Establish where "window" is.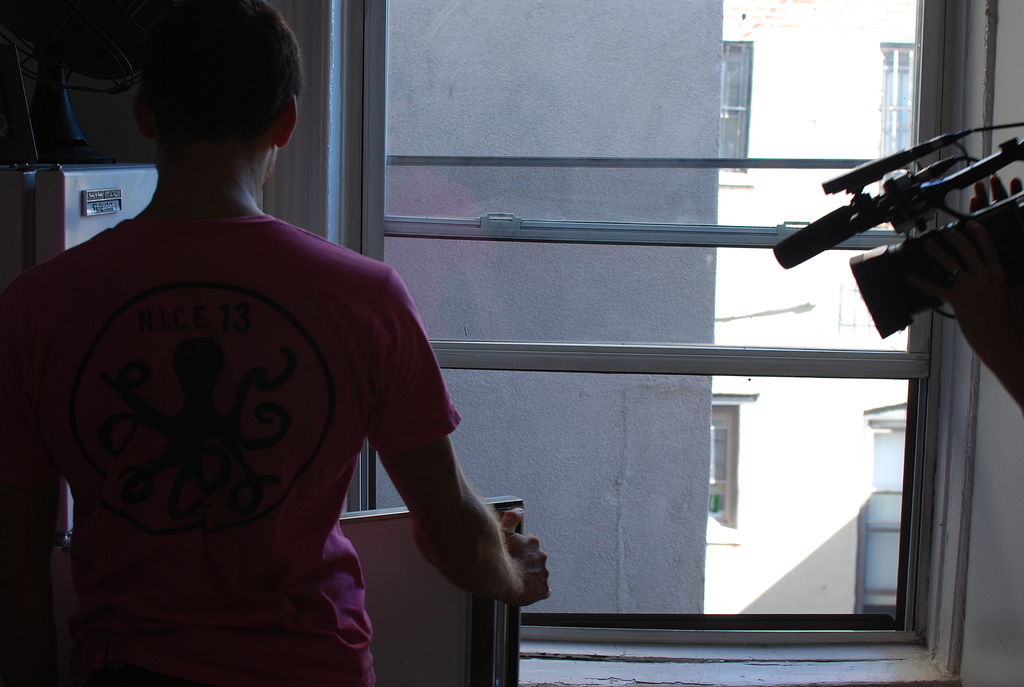
Established at (left=199, top=52, right=986, bottom=631).
